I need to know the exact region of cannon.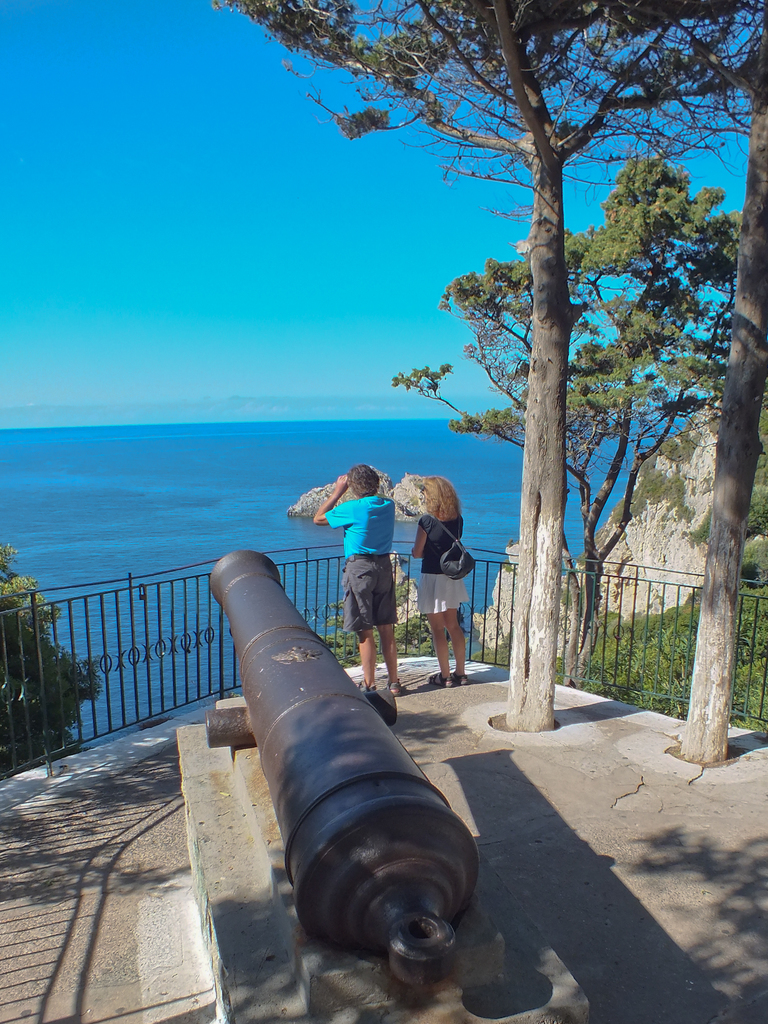
Region: x1=207, y1=543, x2=484, y2=981.
